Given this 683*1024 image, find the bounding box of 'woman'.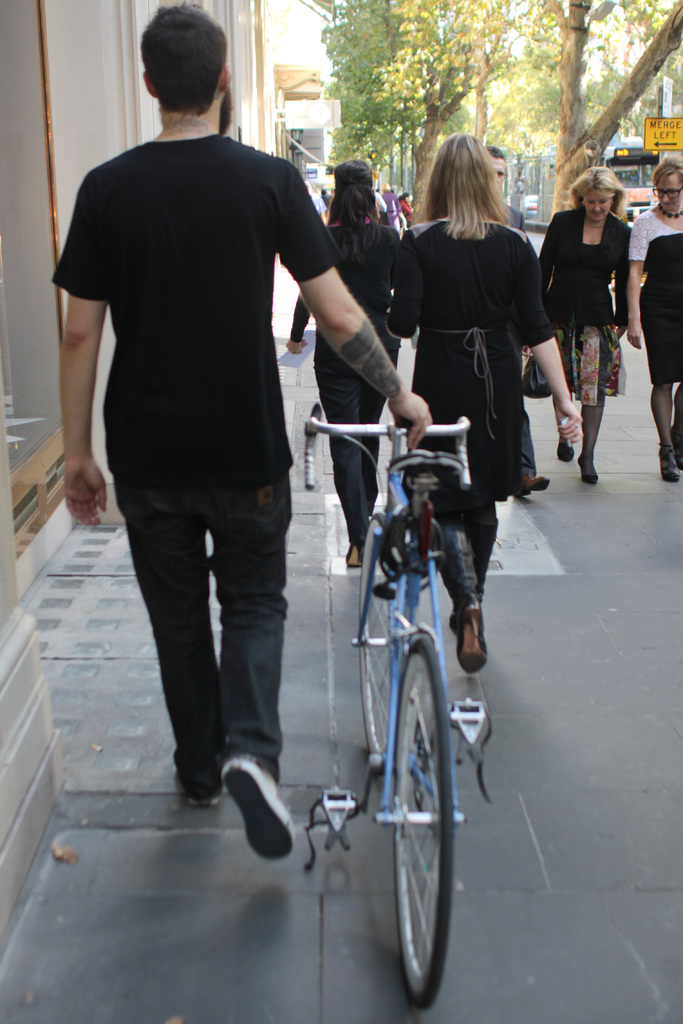
x1=388 y1=138 x2=547 y2=549.
